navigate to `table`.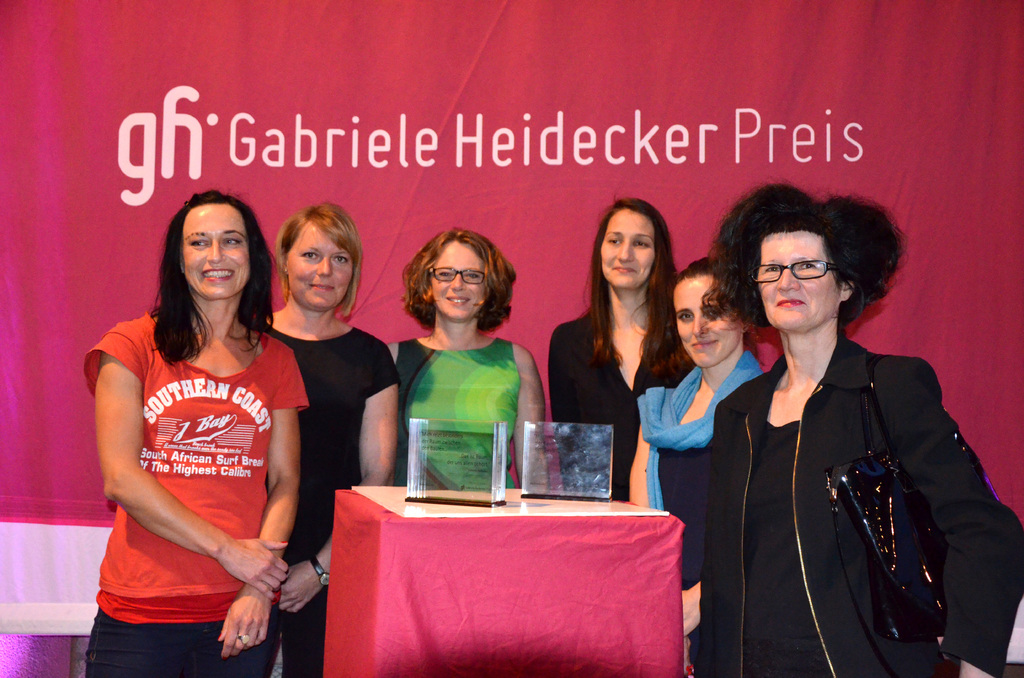
Navigation target: [x1=301, y1=477, x2=694, y2=674].
